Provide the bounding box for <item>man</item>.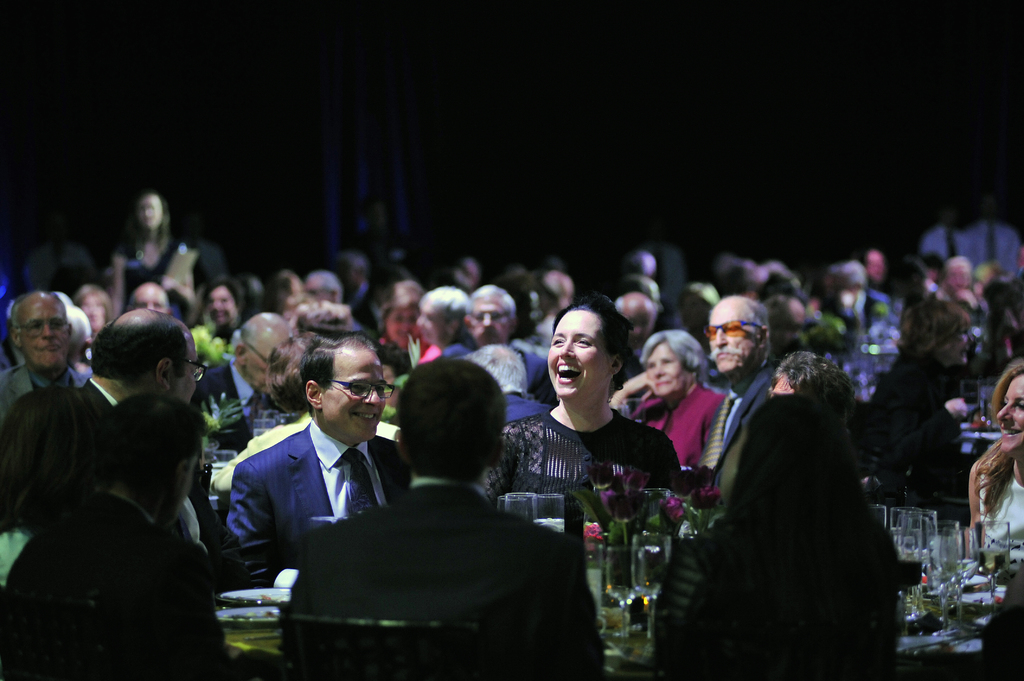
{"left": 463, "top": 284, "right": 554, "bottom": 402}.
